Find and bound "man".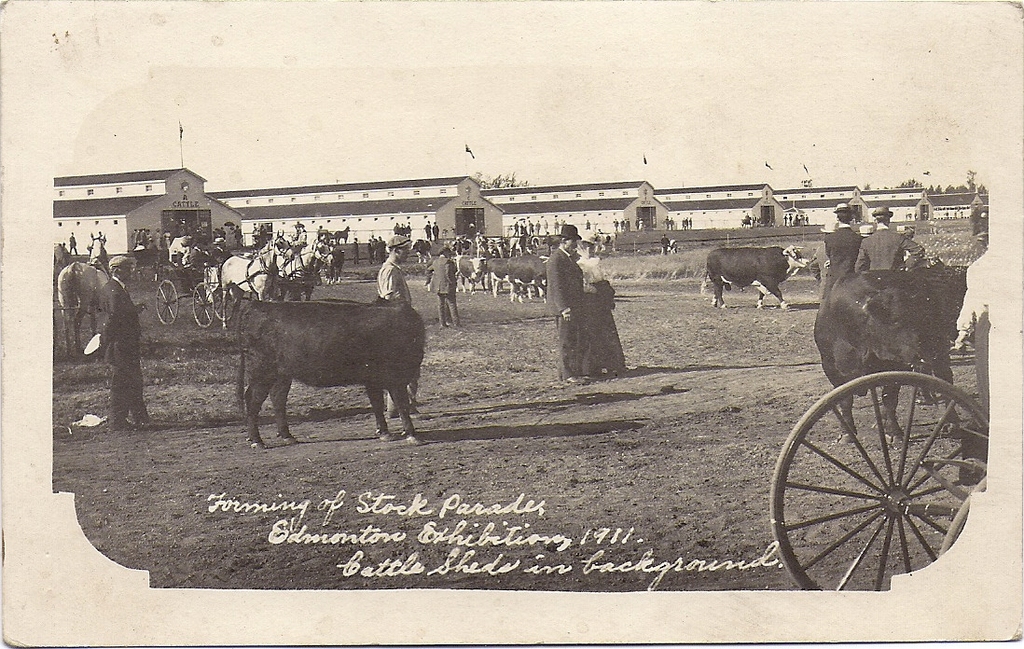
Bound: l=546, t=225, r=586, b=388.
